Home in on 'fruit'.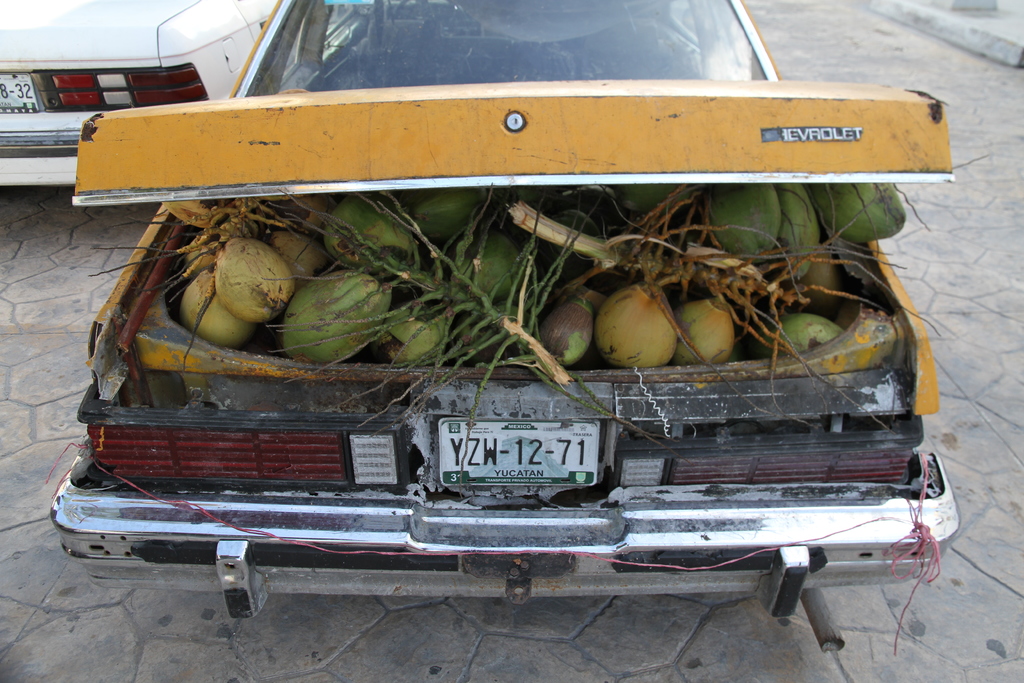
Homed in at <region>543, 289, 600, 369</region>.
